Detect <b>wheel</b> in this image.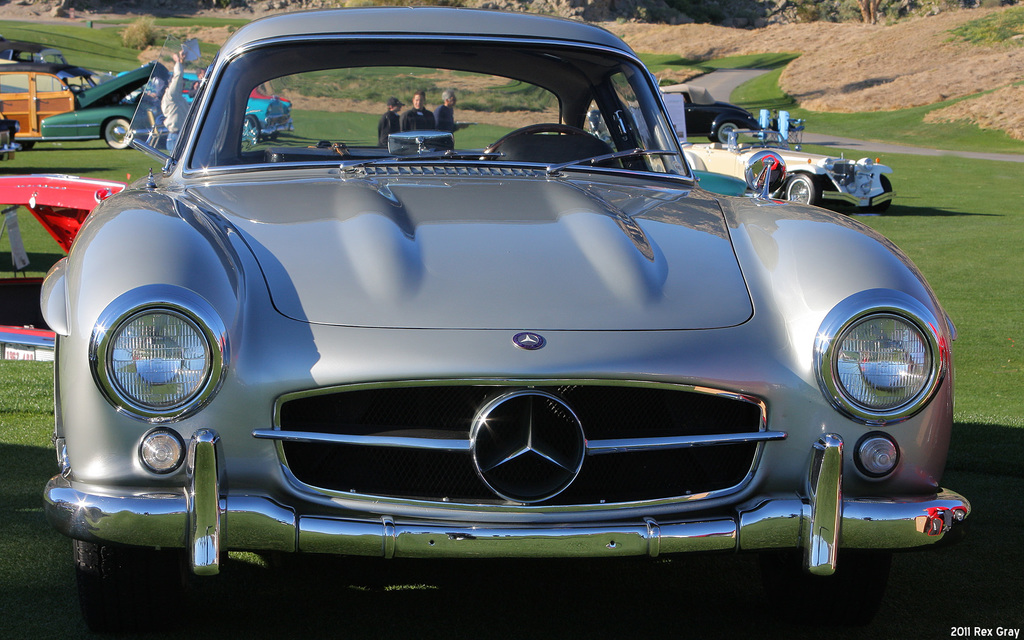
Detection: locate(100, 116, 134, 147).
